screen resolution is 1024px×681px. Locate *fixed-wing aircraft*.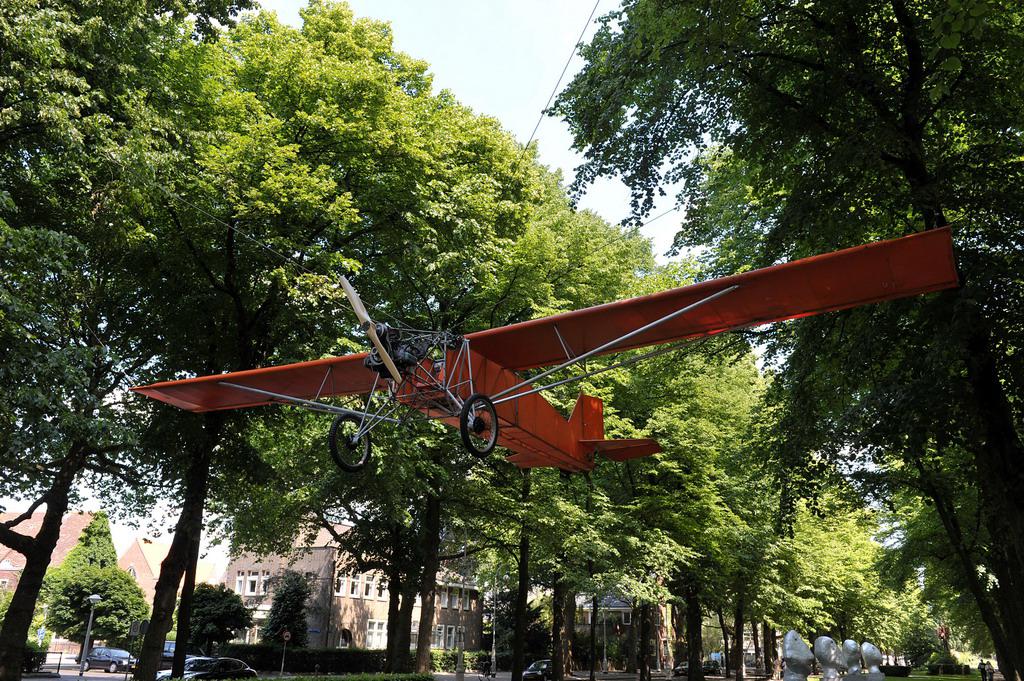
rect(130, 219, 952, 483).
